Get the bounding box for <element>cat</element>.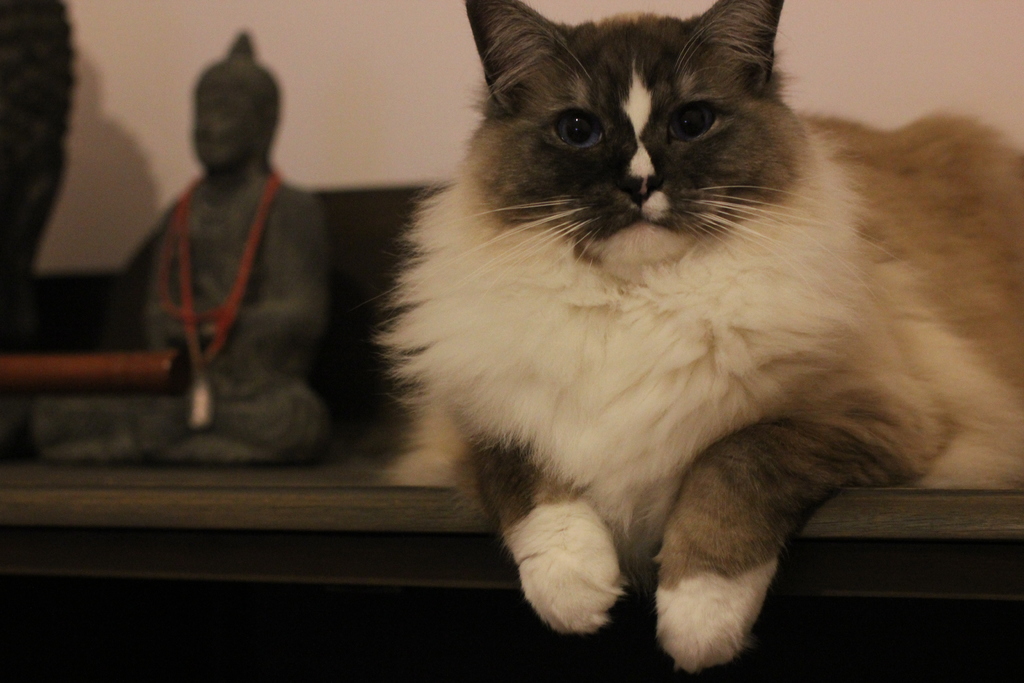
pyautogui.locateOnScreen(349, 0, 1023, 670).
